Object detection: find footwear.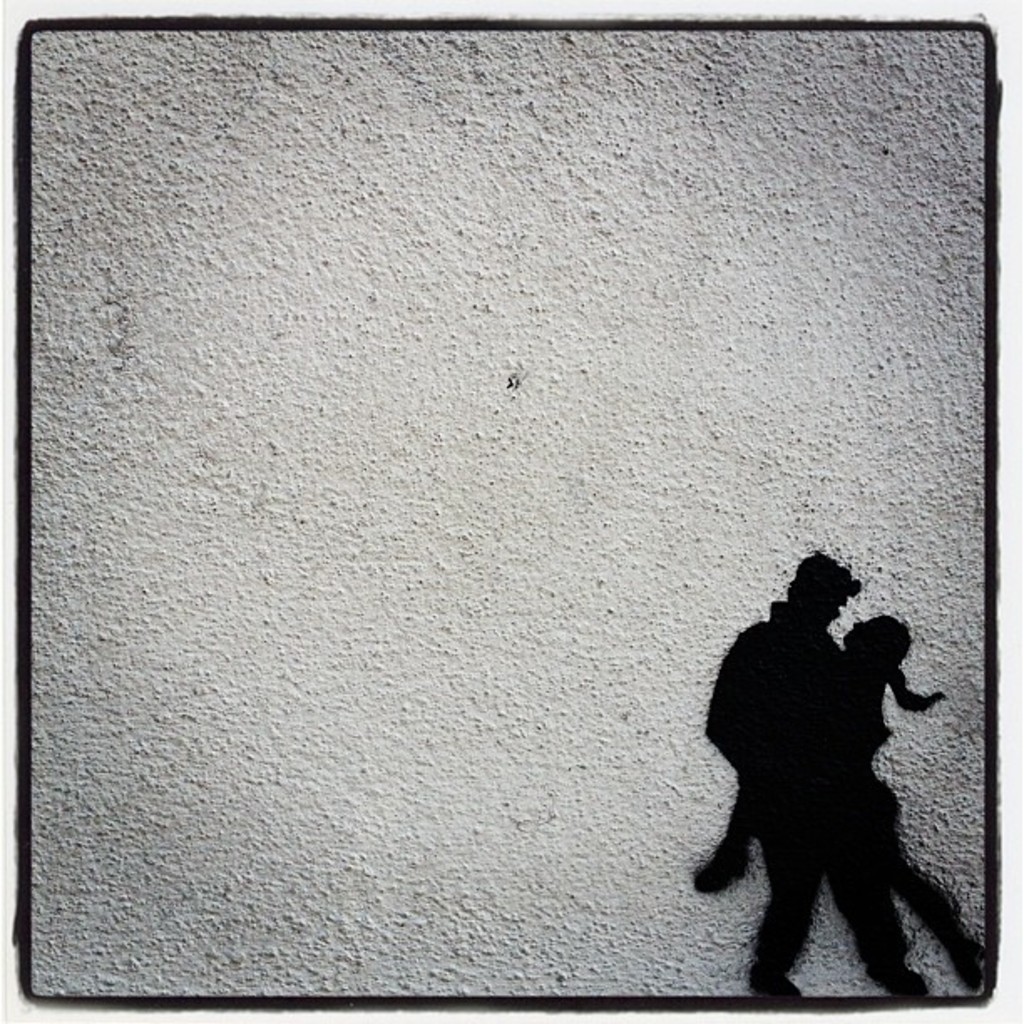
x1=756, y1=969, x2=806, y2=1001.
